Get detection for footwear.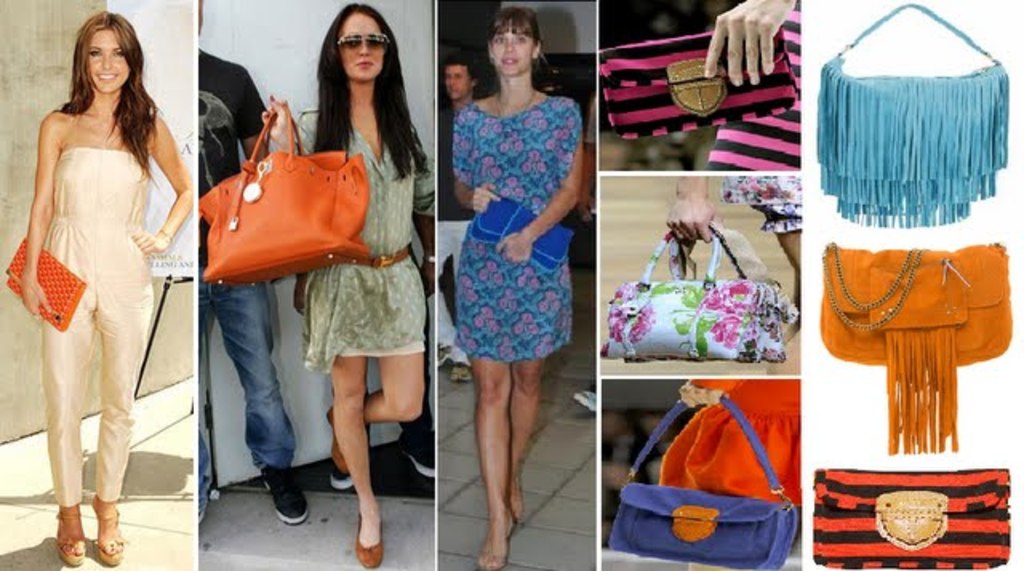
Detection: <box>259,467,309,523</box>.
